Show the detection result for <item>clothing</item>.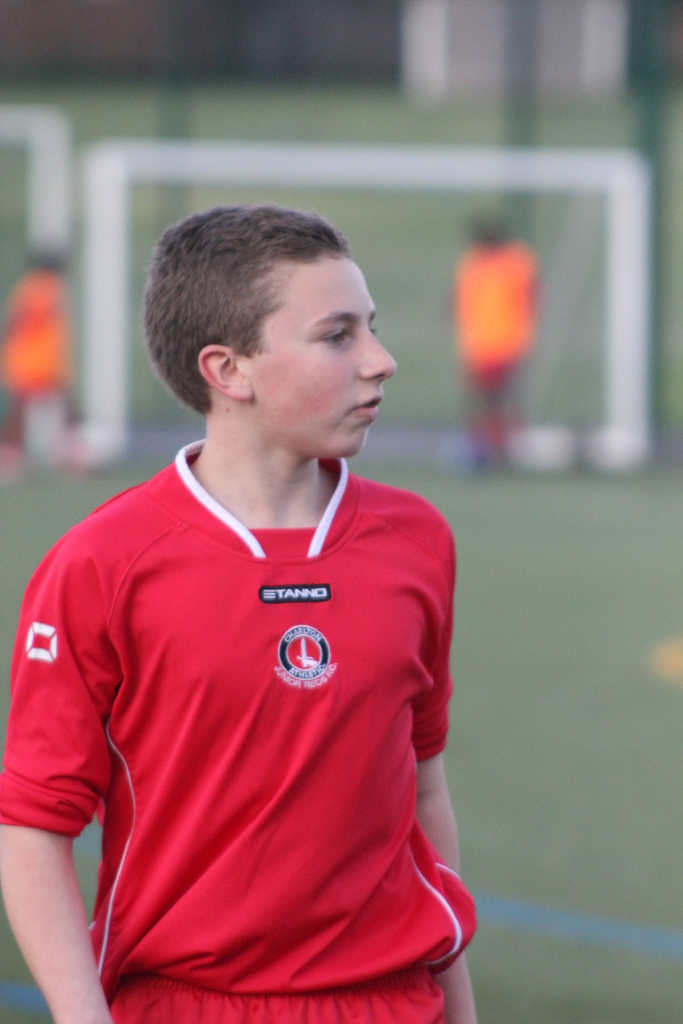
445, 239, 547, 465.
